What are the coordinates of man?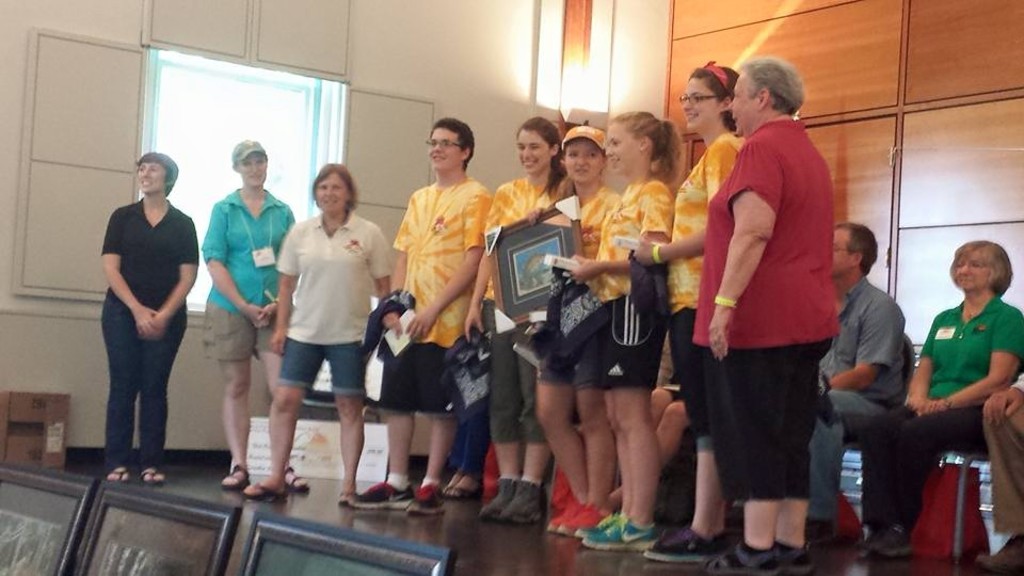
pyautogui.locateOnScreen(809, 219, 908, 546).
